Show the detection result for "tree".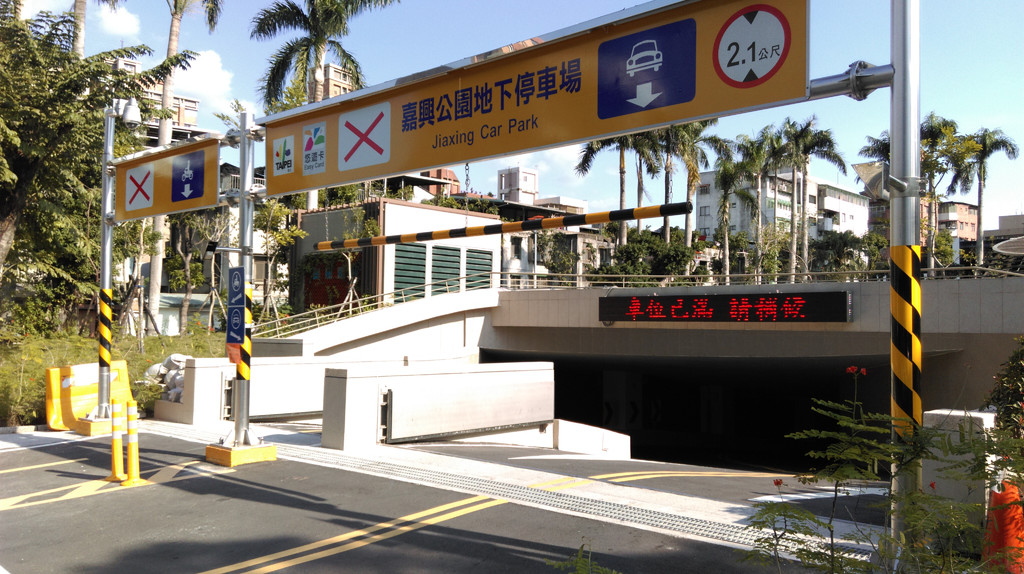
bbox=(66, 0, 88, 329).
